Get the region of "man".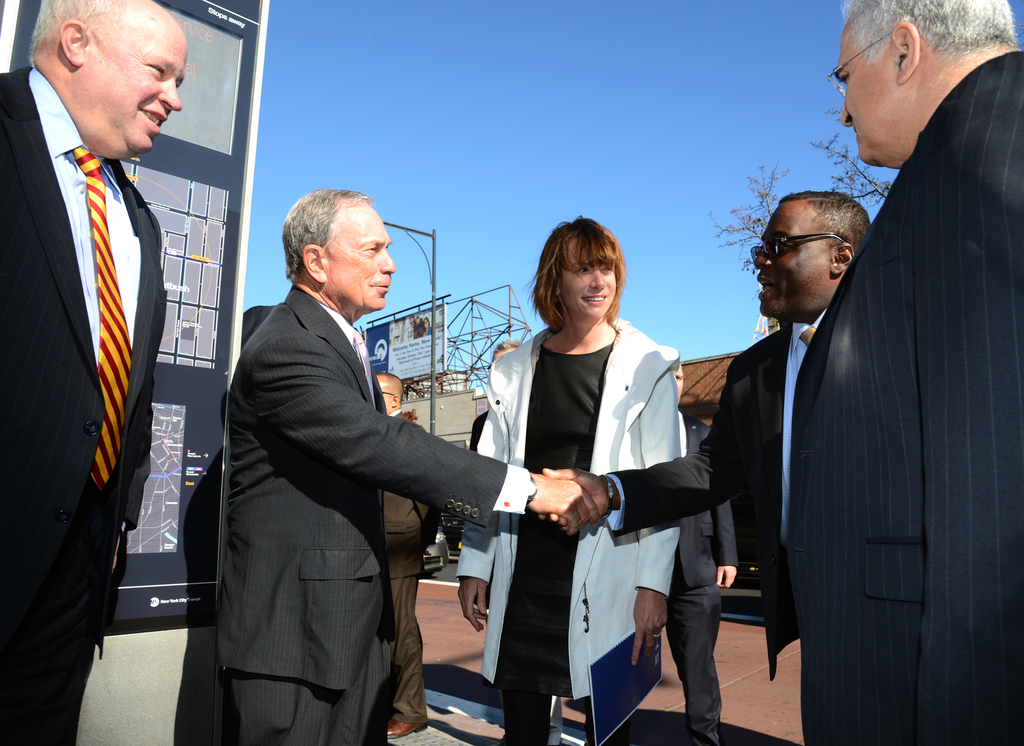
locate(536, 190, 874, 745).
